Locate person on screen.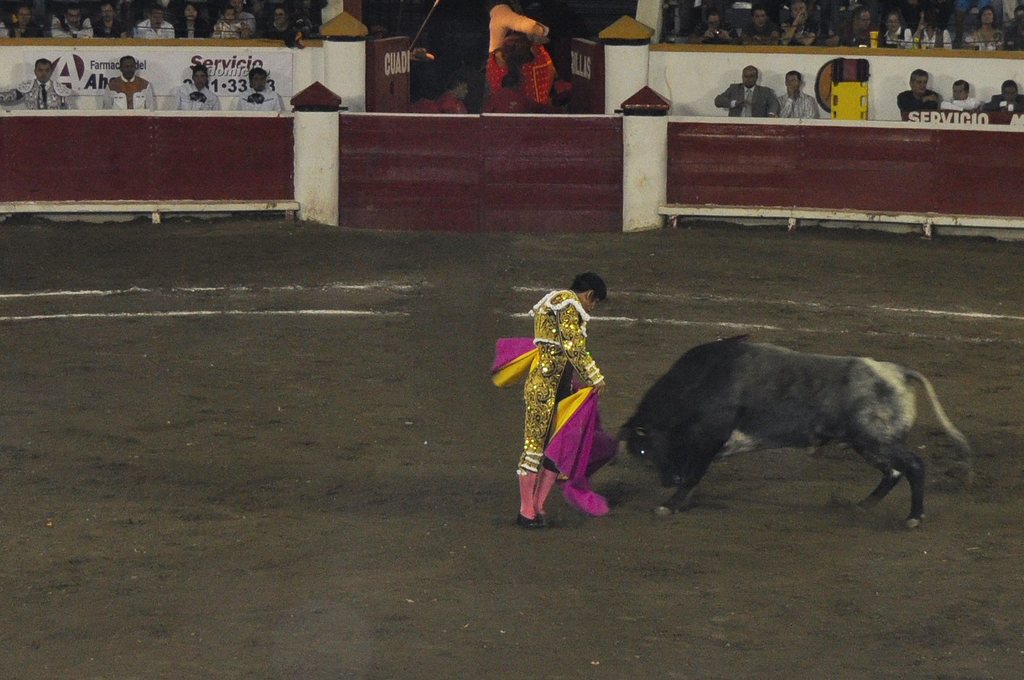
On screen at box=[983, 77, 1023, 118].
